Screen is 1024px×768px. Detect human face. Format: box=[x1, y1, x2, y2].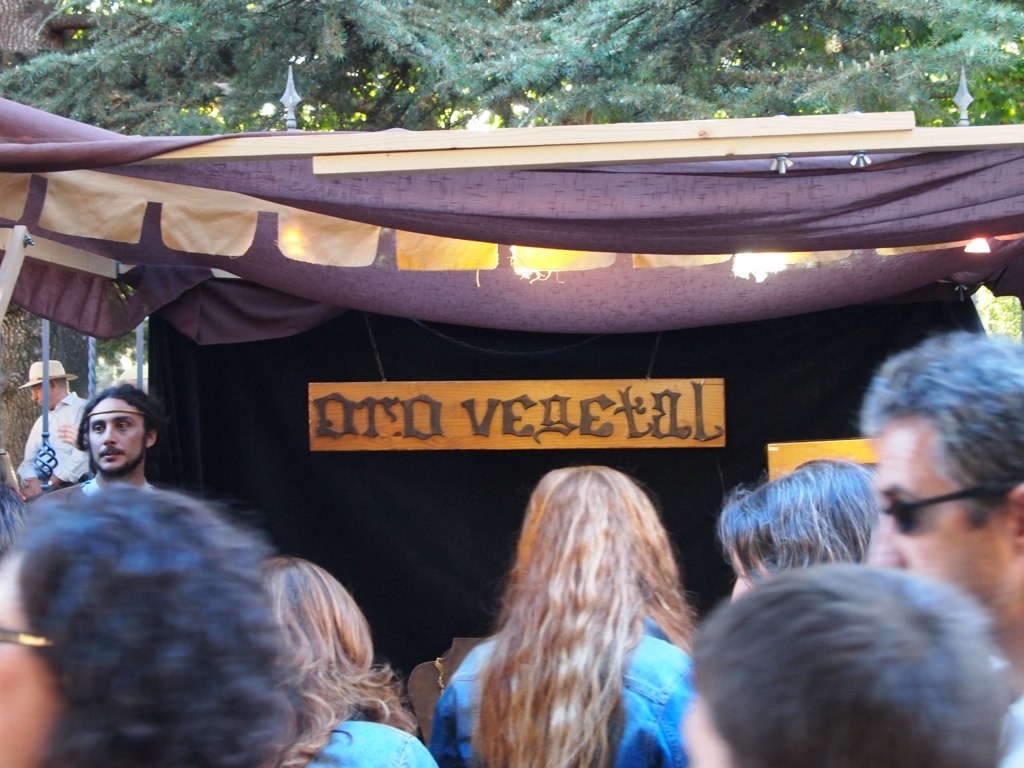
box=[90, 389, 146, 469].
